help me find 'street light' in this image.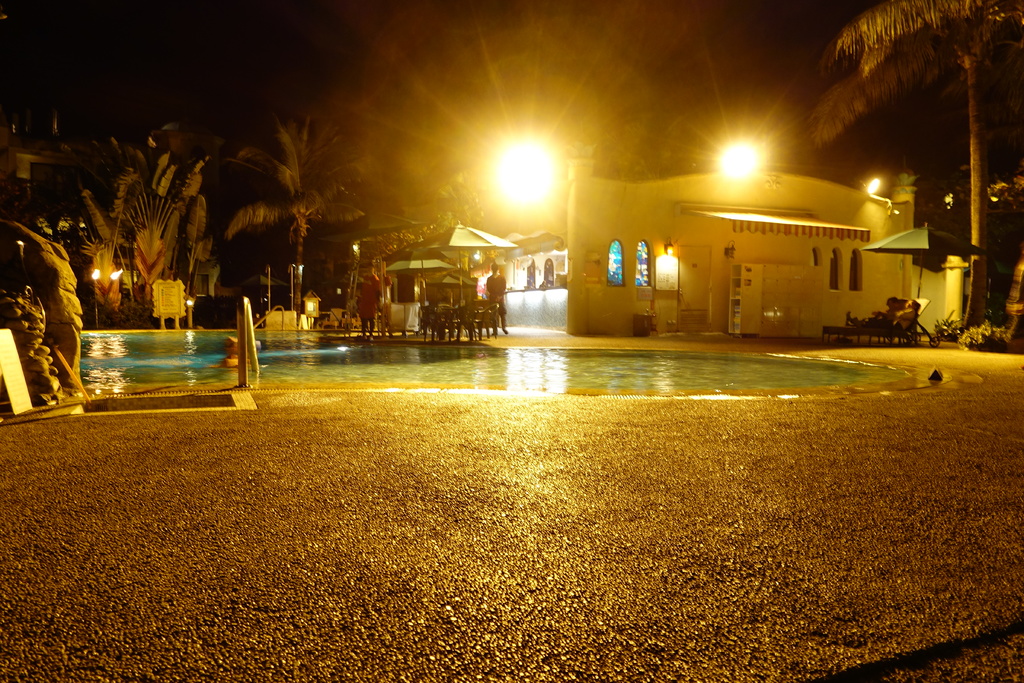
Found it: l=92, t=261, r=125, b=327.
